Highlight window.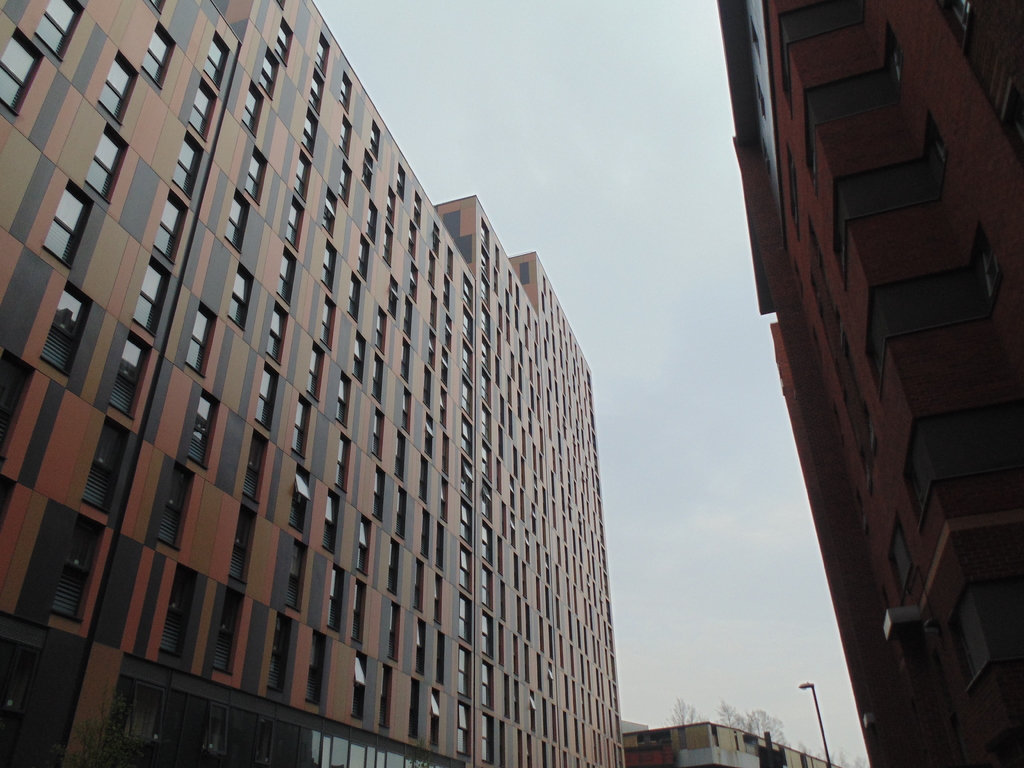
Highlighted region: select_region(388, 604, 399, 660).
